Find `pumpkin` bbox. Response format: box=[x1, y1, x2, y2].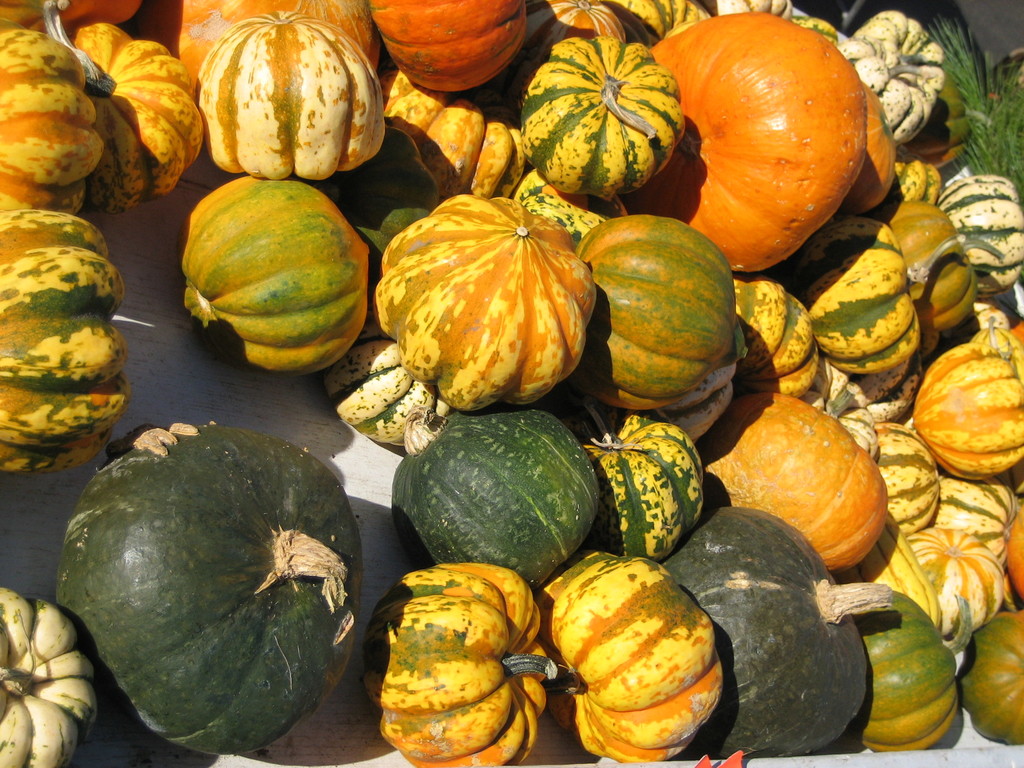
box=[534, 543, 727, 761].
